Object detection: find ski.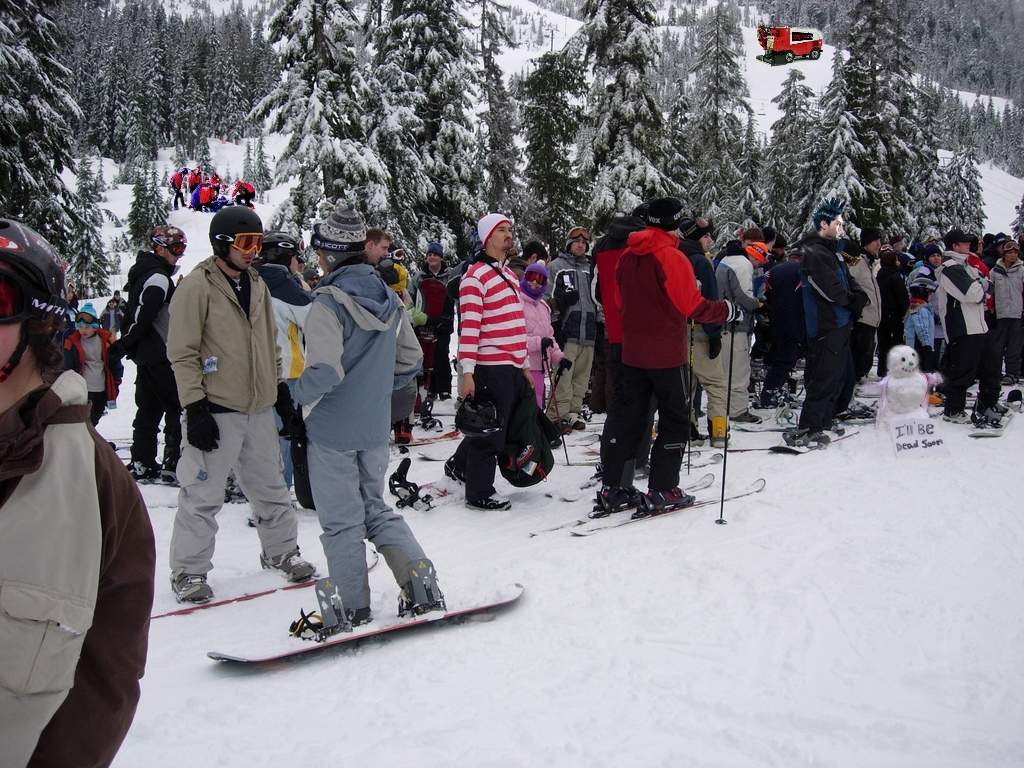
x1=144 y1=540 x2=392 y2=615.
